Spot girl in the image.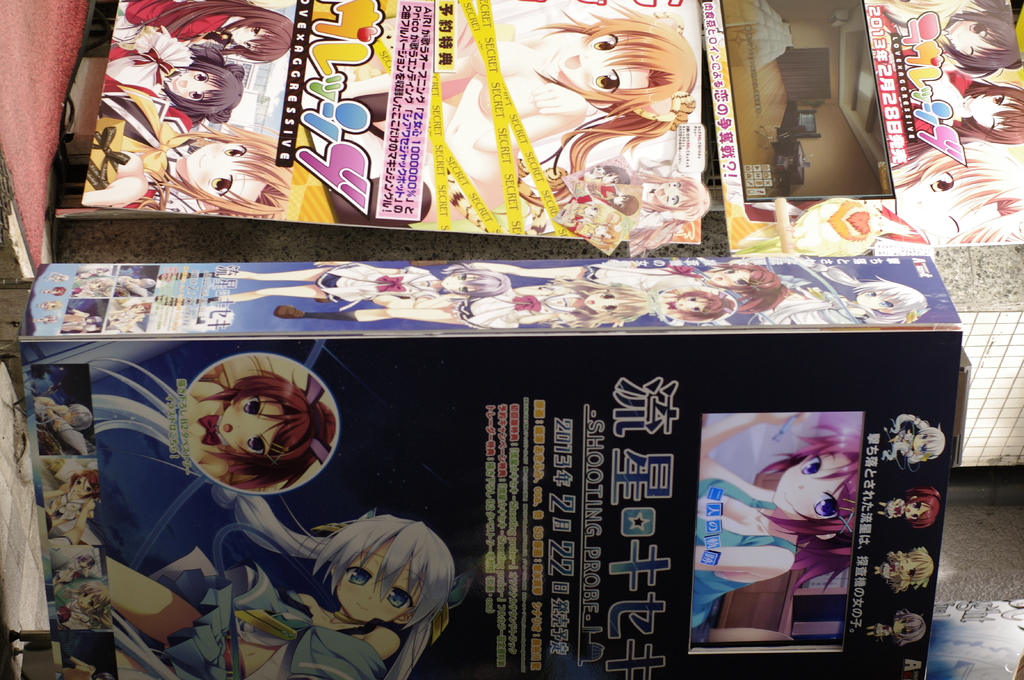
girl found at l=880, t=485, r=950, b=531.
